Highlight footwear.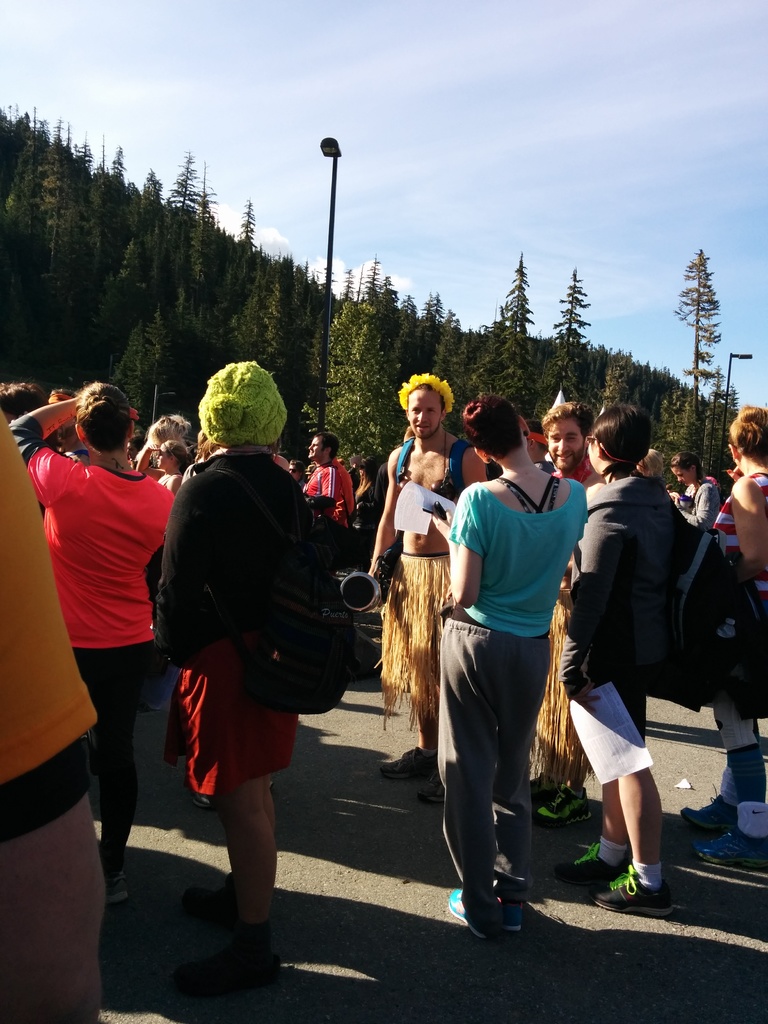
Highlighted region: select_region(552, 843, 618, 886).
